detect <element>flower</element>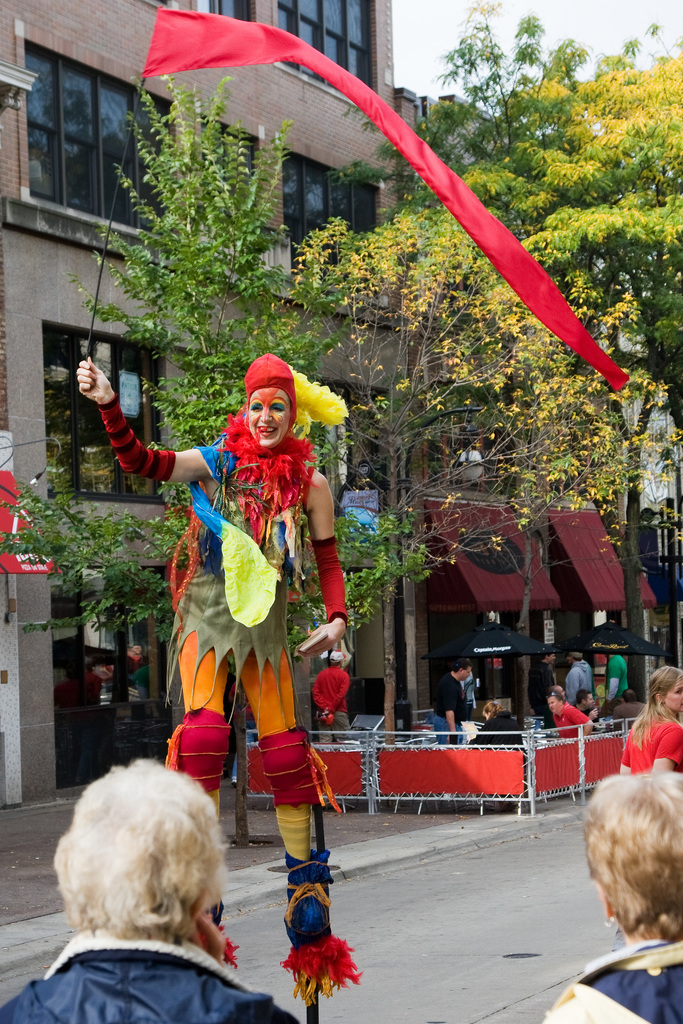
x1=274 y1=890 x2=365 y2=1007
